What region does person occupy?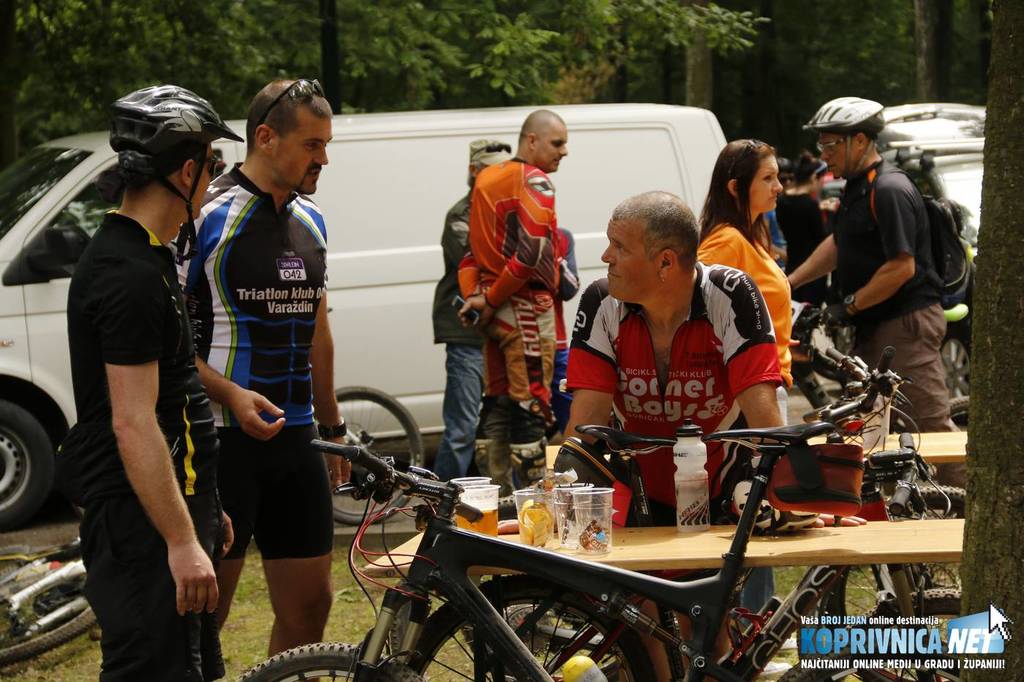
pyautogui.locateOnScreen(560, 190, 786, 681).
